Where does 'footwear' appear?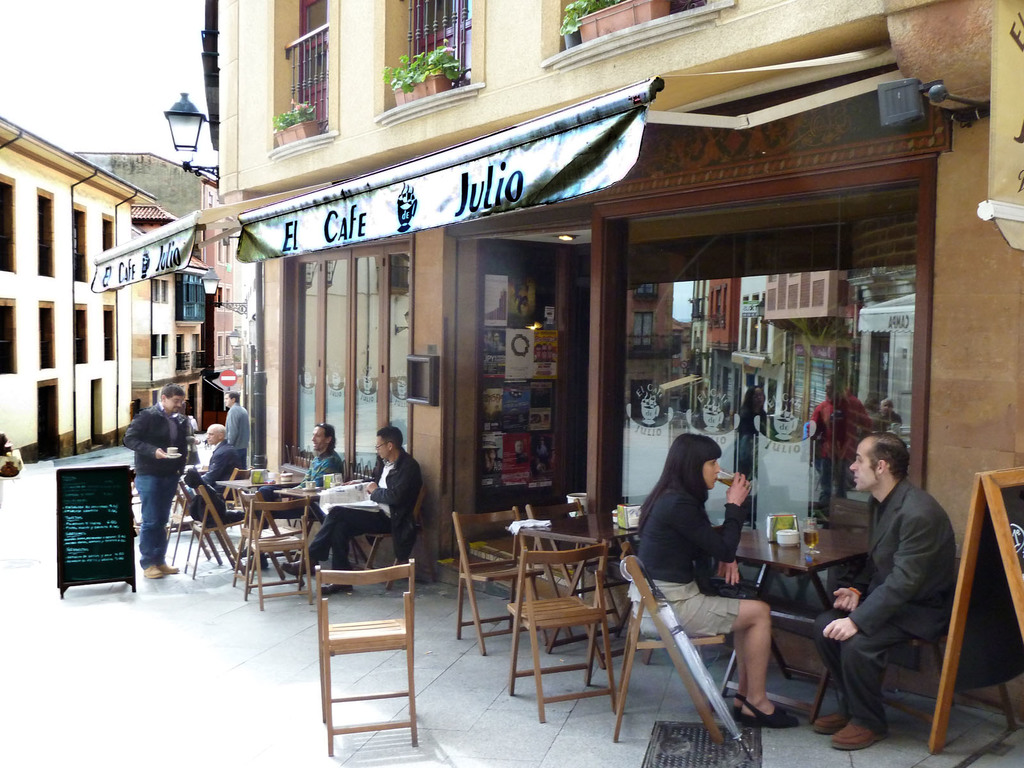
Appears at rect(739, 698, 802, 729).
